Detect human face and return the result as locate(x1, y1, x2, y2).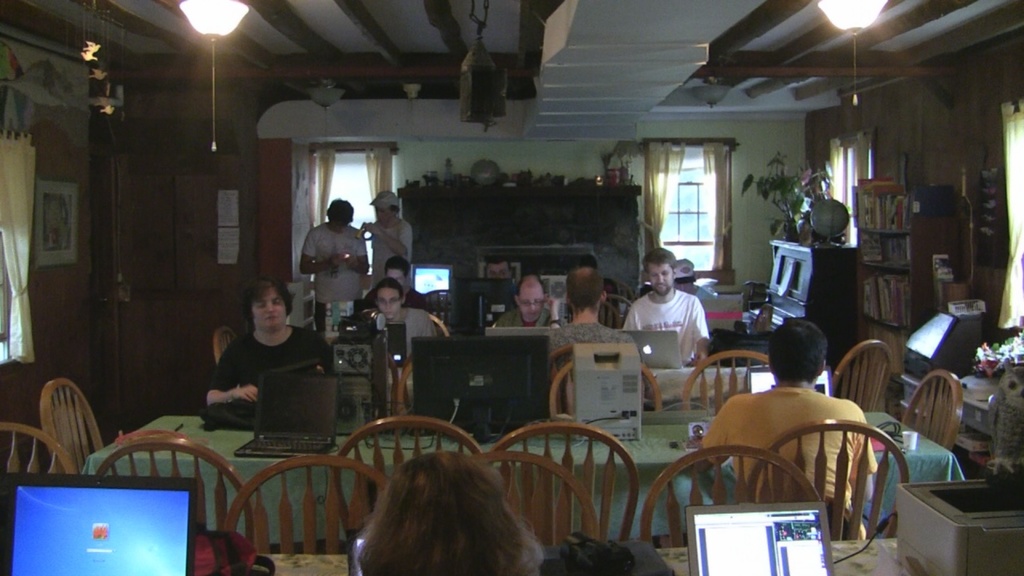
locate(374, 283, 401, 319).
